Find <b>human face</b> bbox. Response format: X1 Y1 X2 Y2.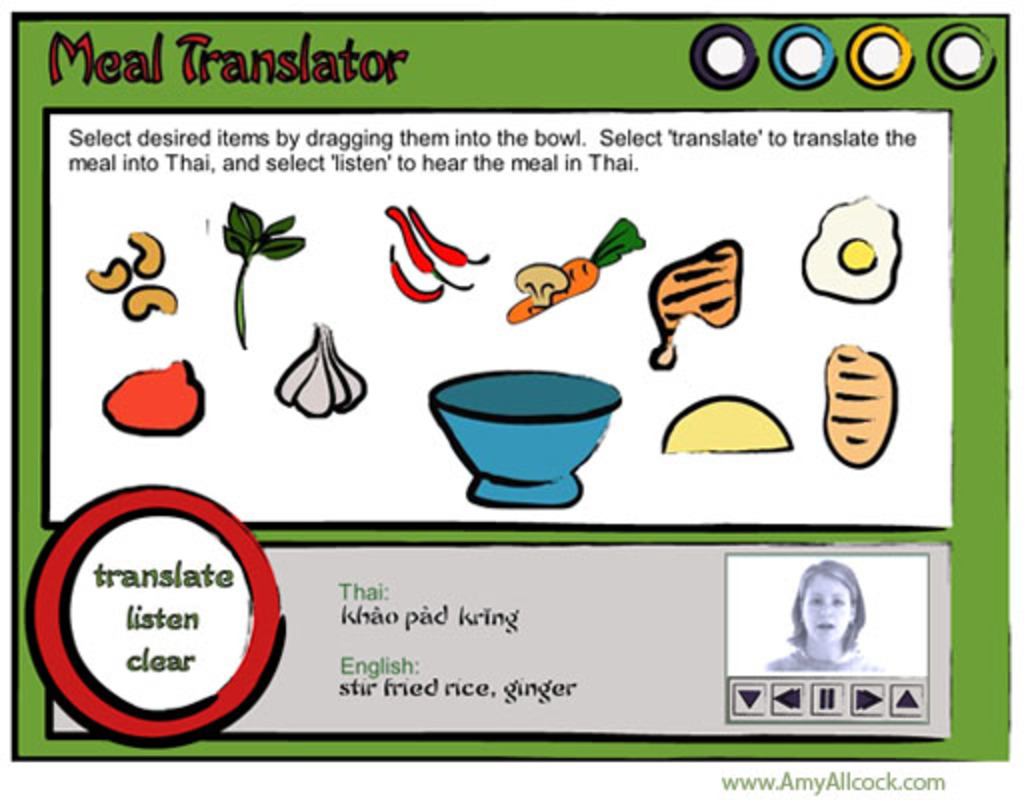
800 570 850 642.
